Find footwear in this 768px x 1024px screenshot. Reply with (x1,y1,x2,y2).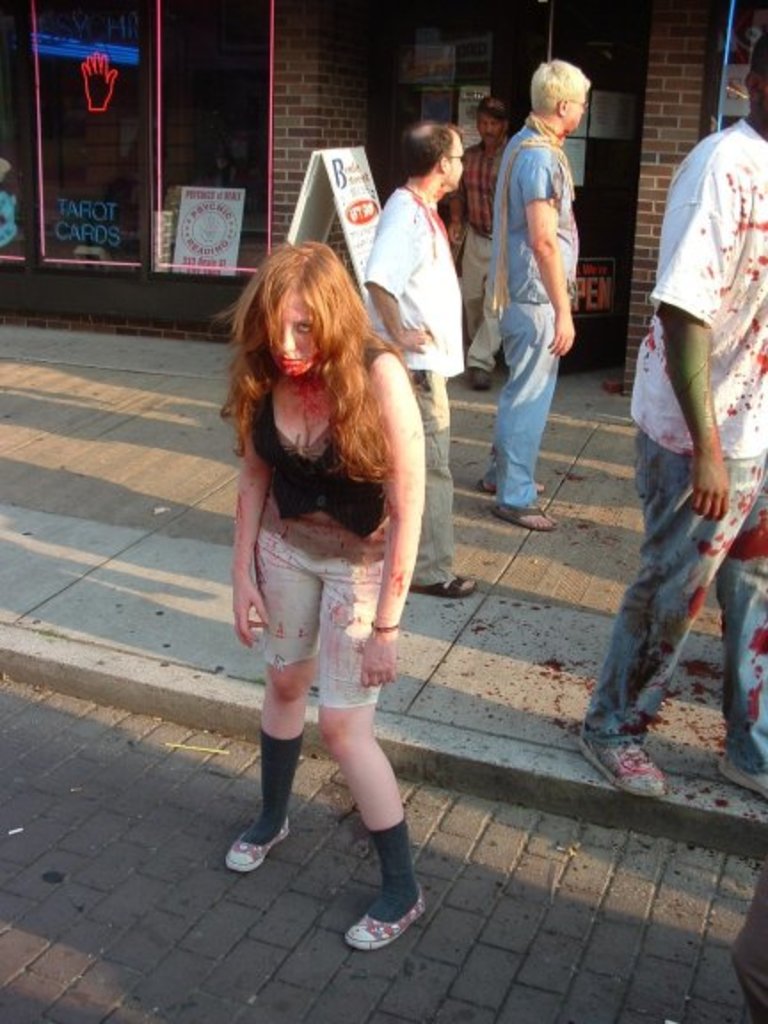
(489,505,560,532).
